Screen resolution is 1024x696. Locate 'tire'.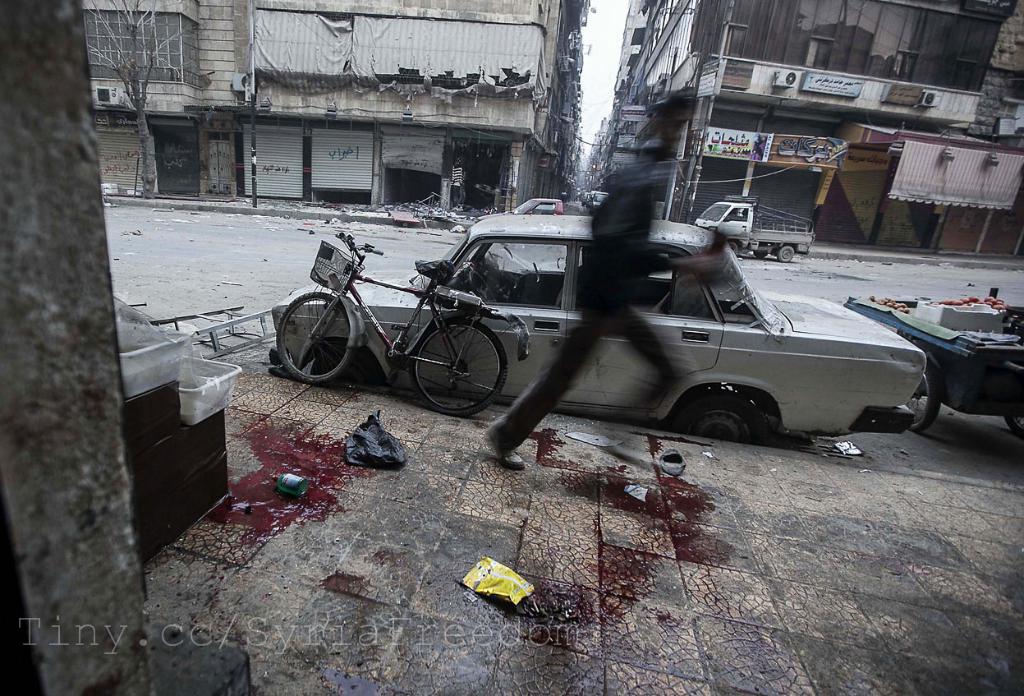
region(777, 246, 794, 261).
